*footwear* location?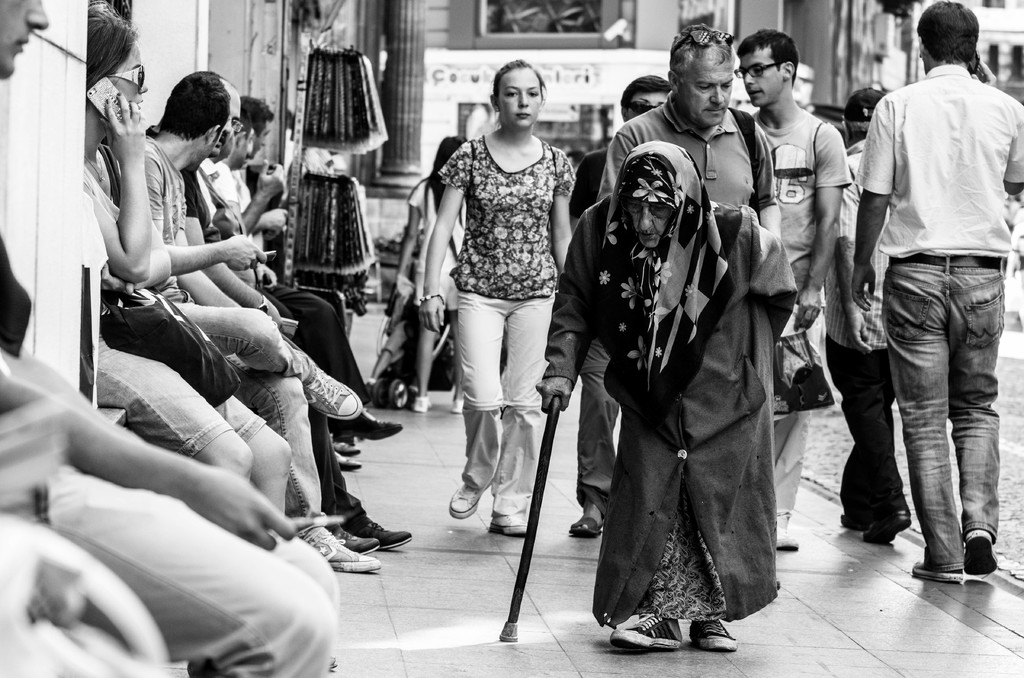
[330,411,404,442]
